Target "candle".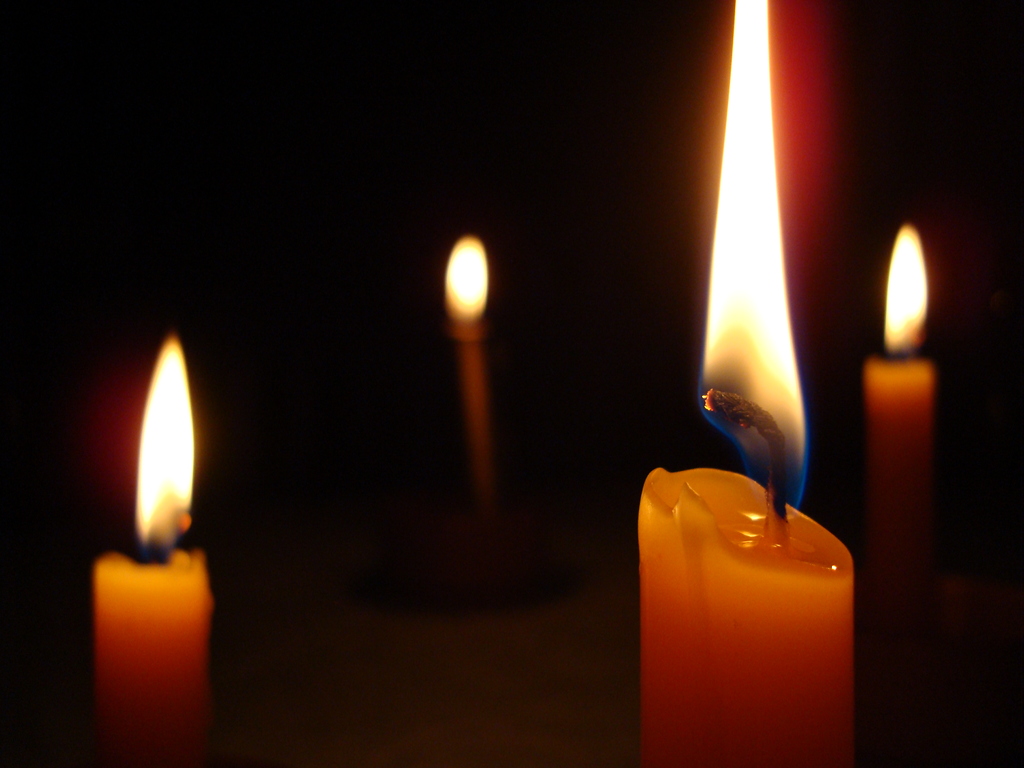
Target region: l=90, t=332, r=208, b=767.
